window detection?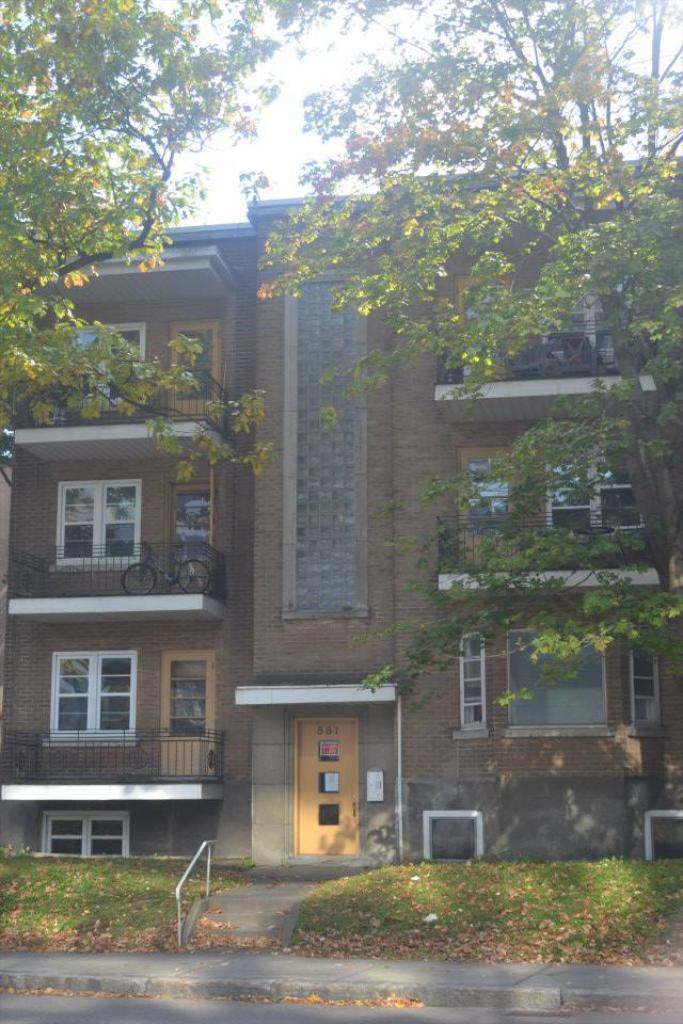
<region>464, 459, 512, 535</region>
